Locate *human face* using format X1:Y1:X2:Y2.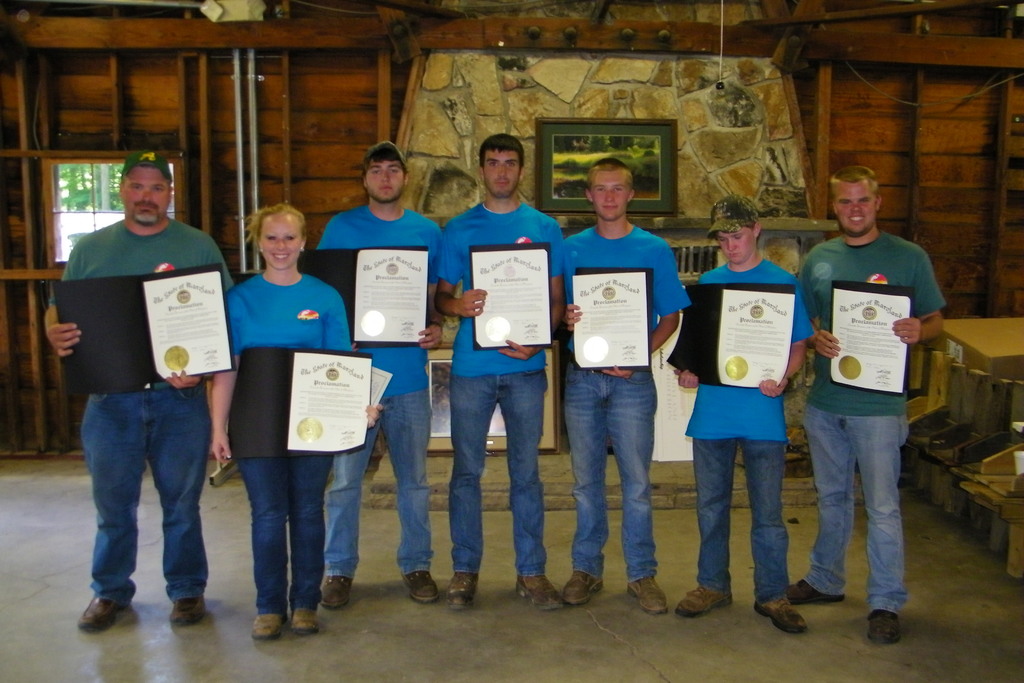
714:226:751:264.
